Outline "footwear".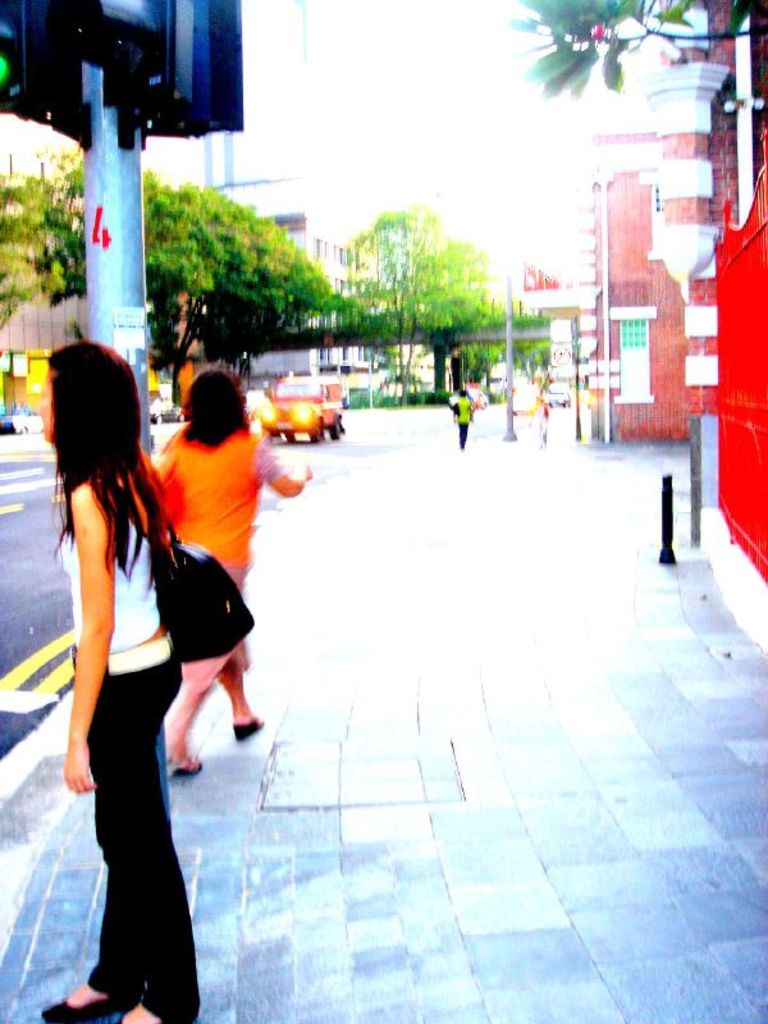
Outline: (left=236, top=714, right=260, bottom=748).
